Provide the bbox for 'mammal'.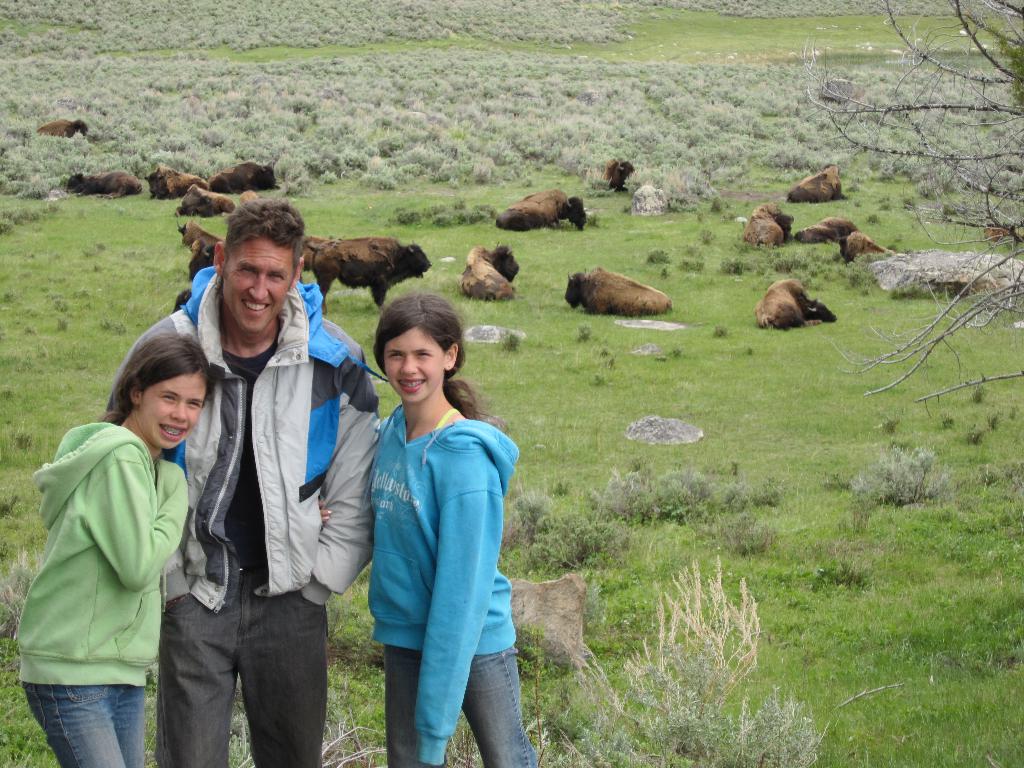
x1=336, y1=239, x2=438, y2=302.
